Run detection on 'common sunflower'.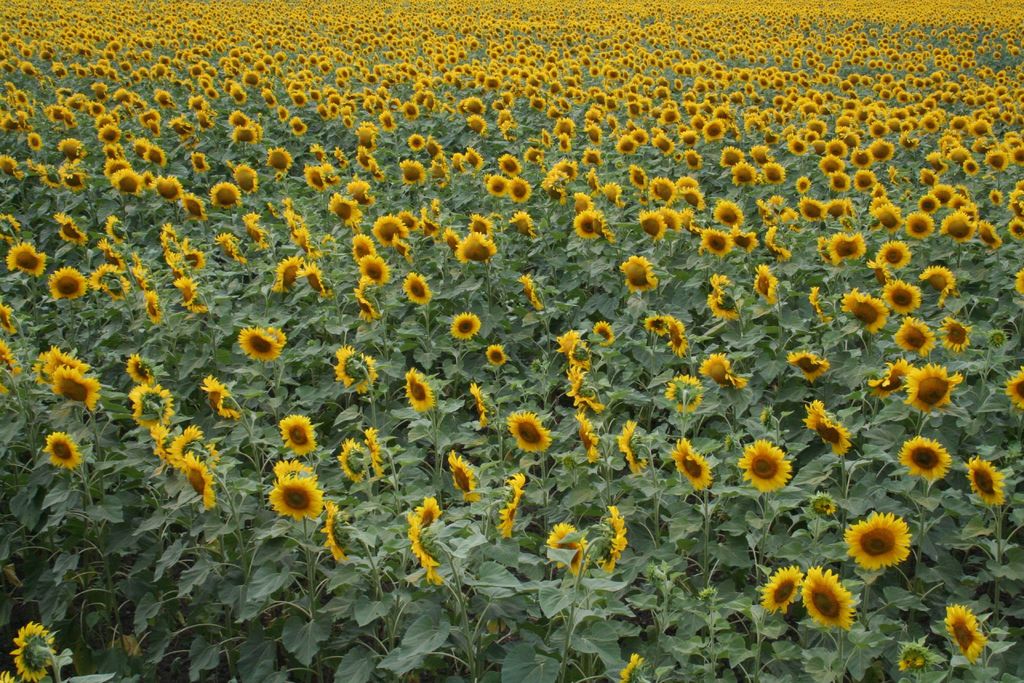
Result: left=337, top=352, right=368, bottom=389.
